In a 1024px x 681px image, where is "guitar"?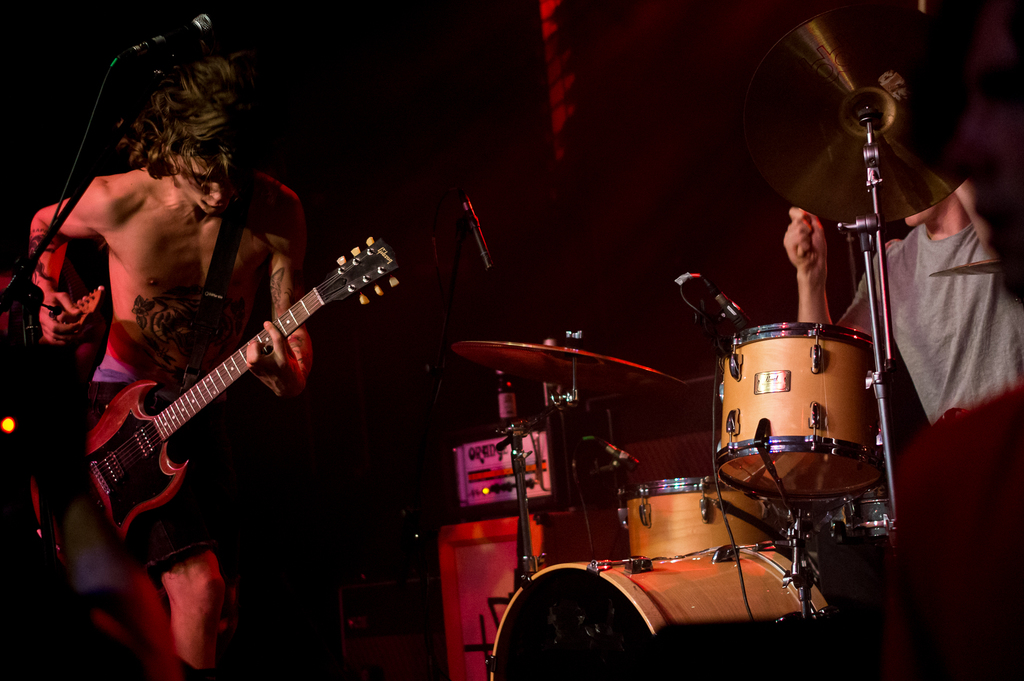
61, 245, 401, 555.
